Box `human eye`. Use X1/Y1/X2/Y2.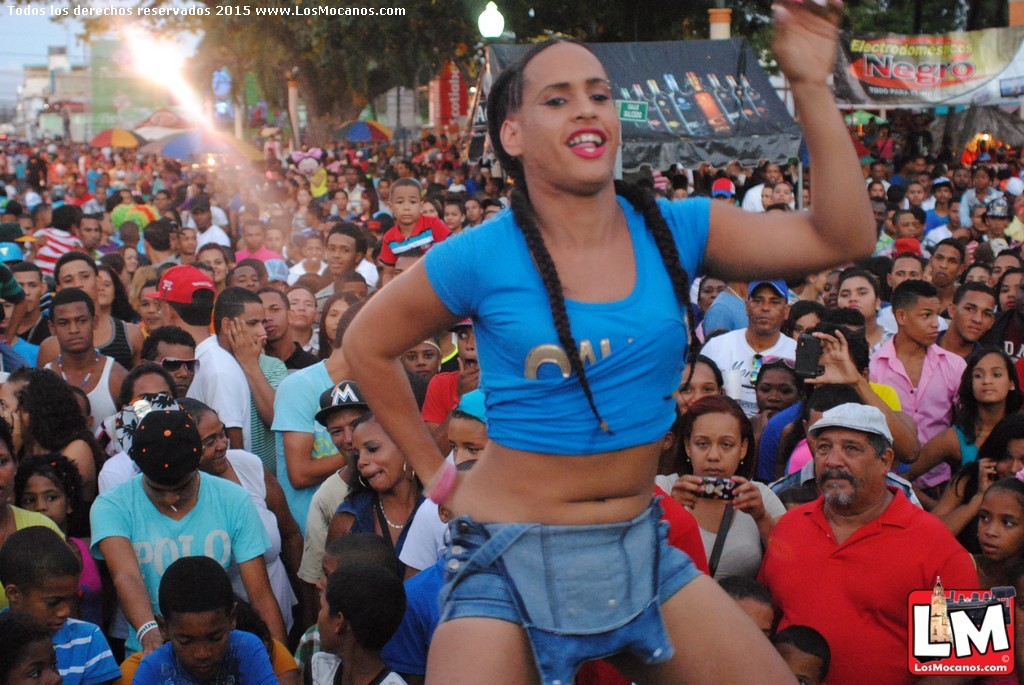
949/259/958/266.
